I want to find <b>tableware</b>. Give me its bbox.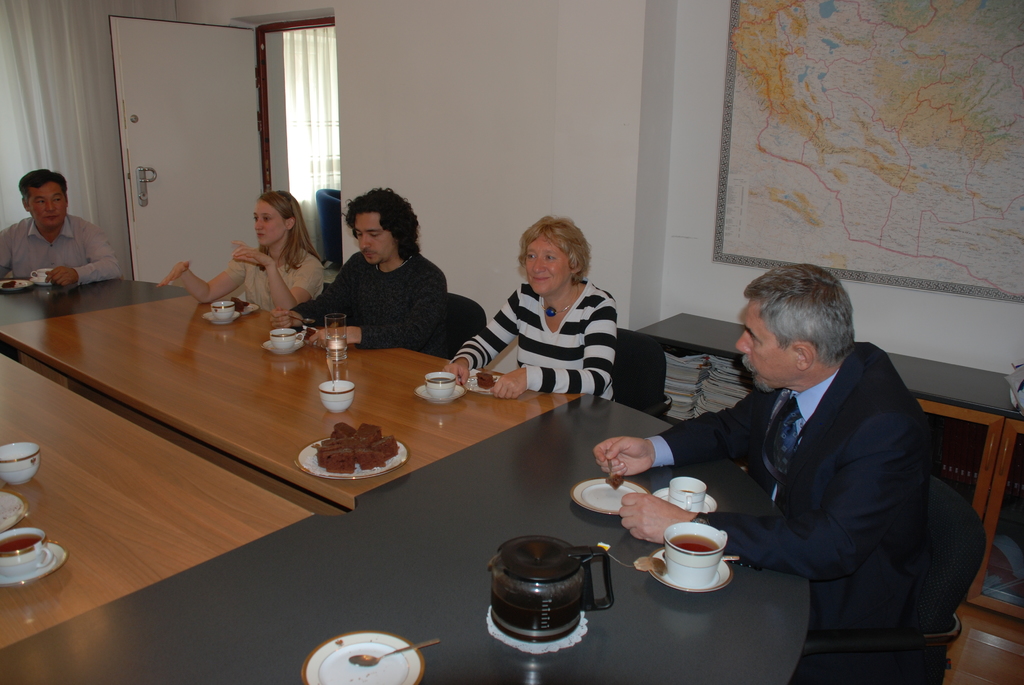
l=348, t=638, r=439, b=670.
